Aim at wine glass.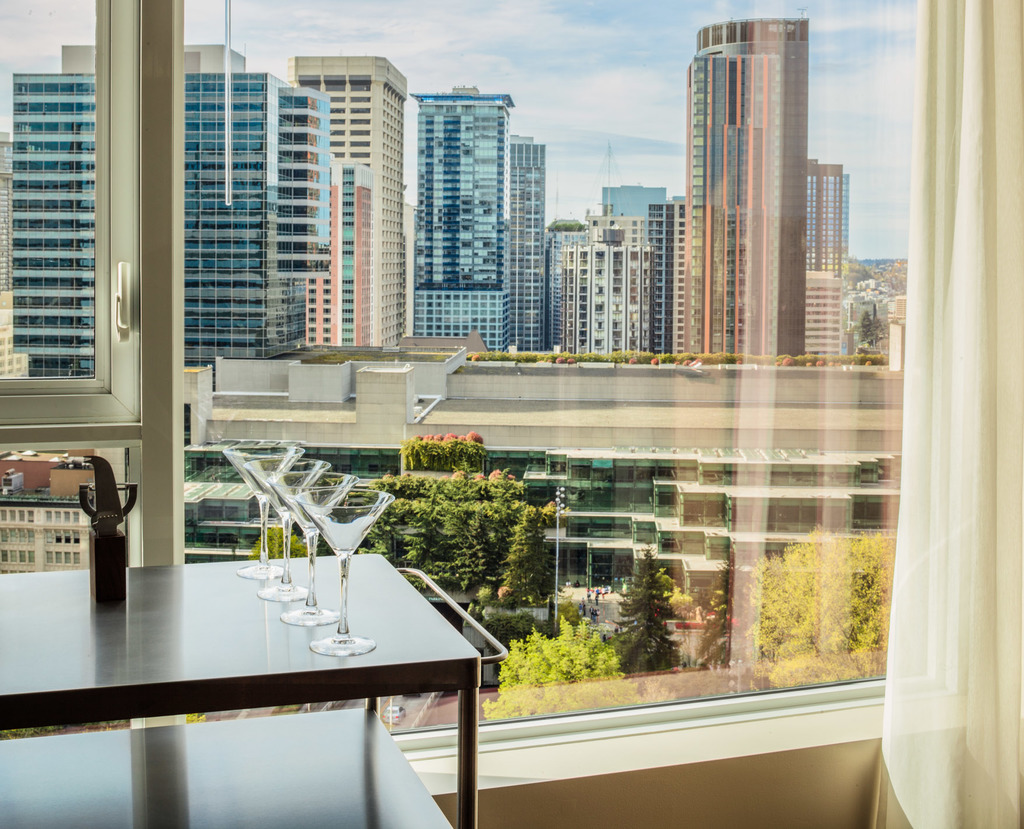
Aimed at 246:458:318:588.
